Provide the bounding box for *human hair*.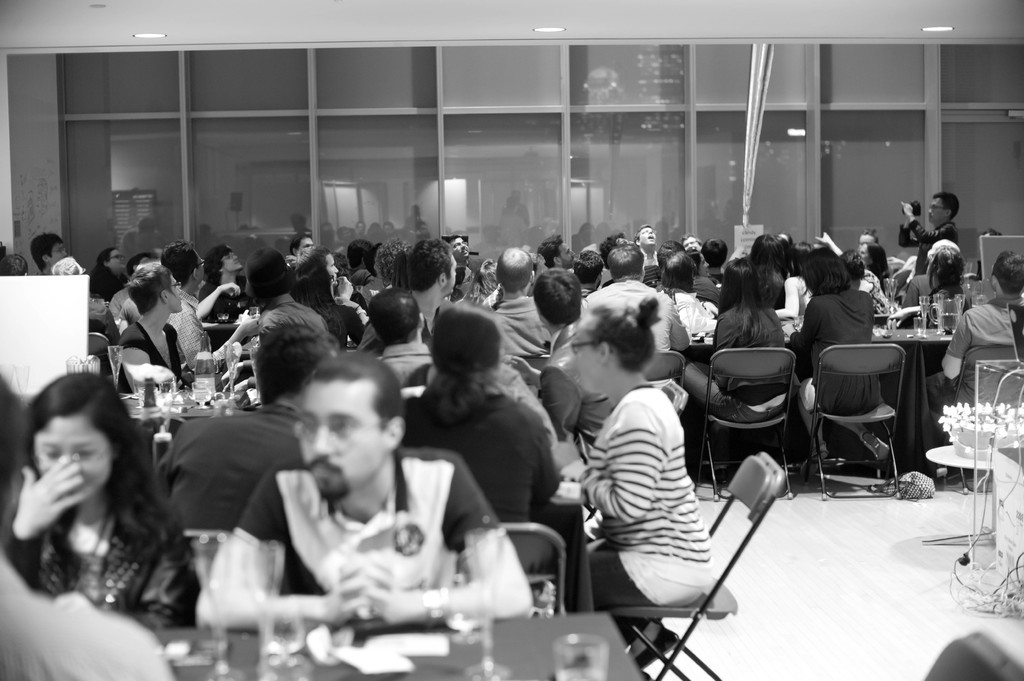
(x1=406, y1=235, x2=456, y2=295).
